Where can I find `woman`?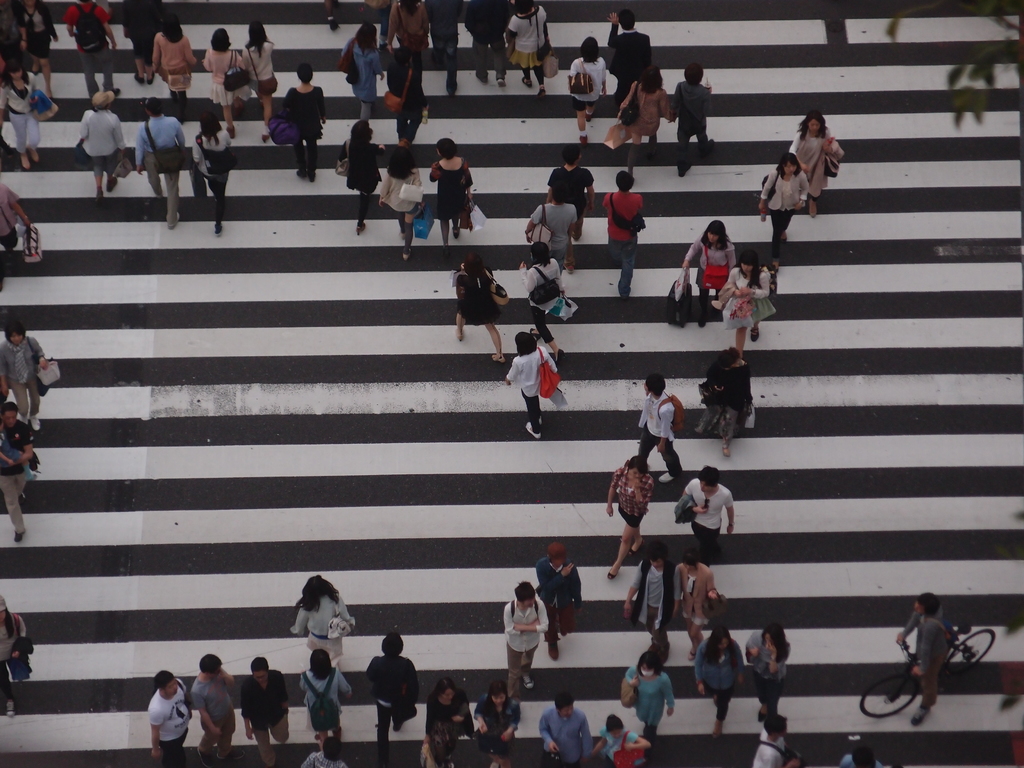
You can find it at <bbox>432, 140, 473, 245</bbox>.
